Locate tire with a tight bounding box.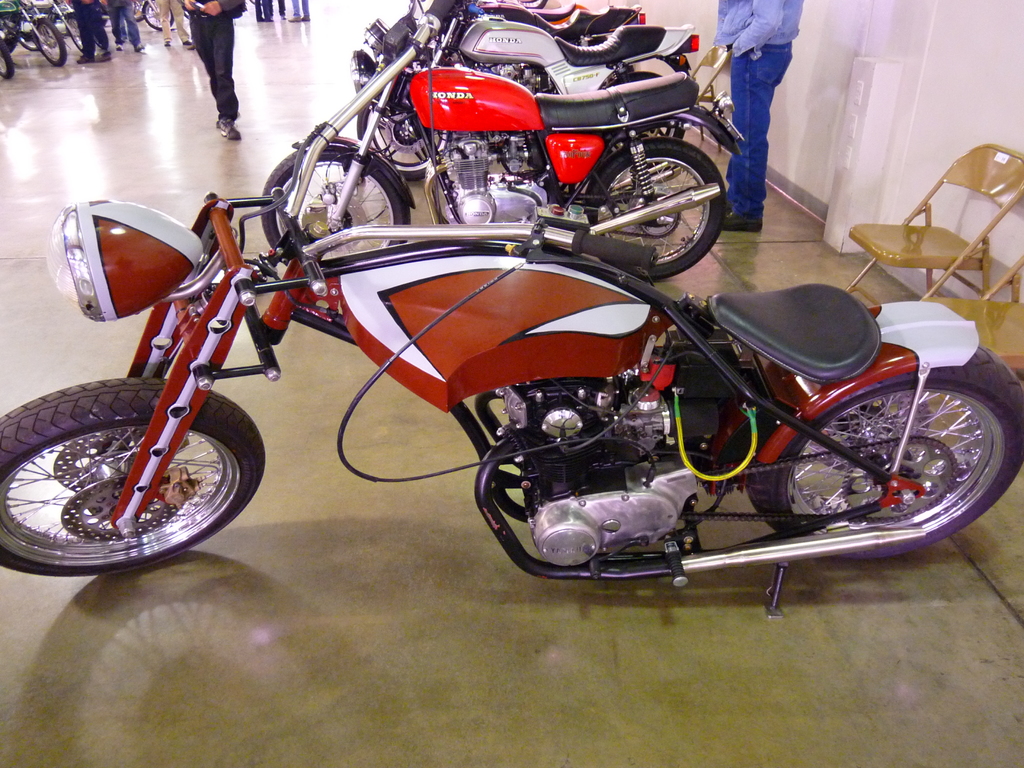
[129,0,146,23].
